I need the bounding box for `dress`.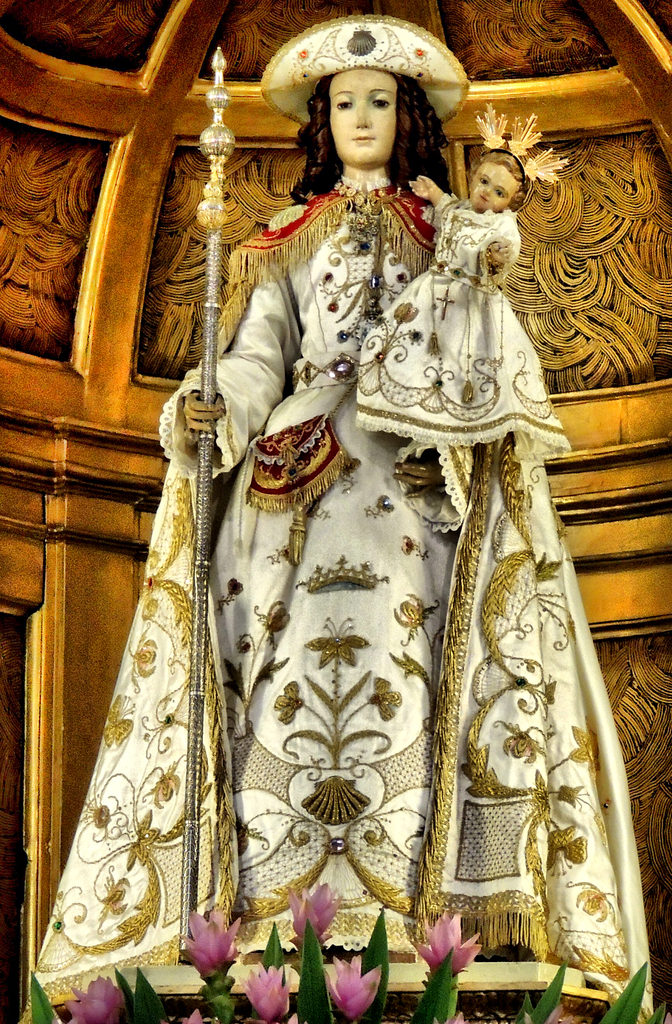
Here it is: box(352, 179, 570, 453).
